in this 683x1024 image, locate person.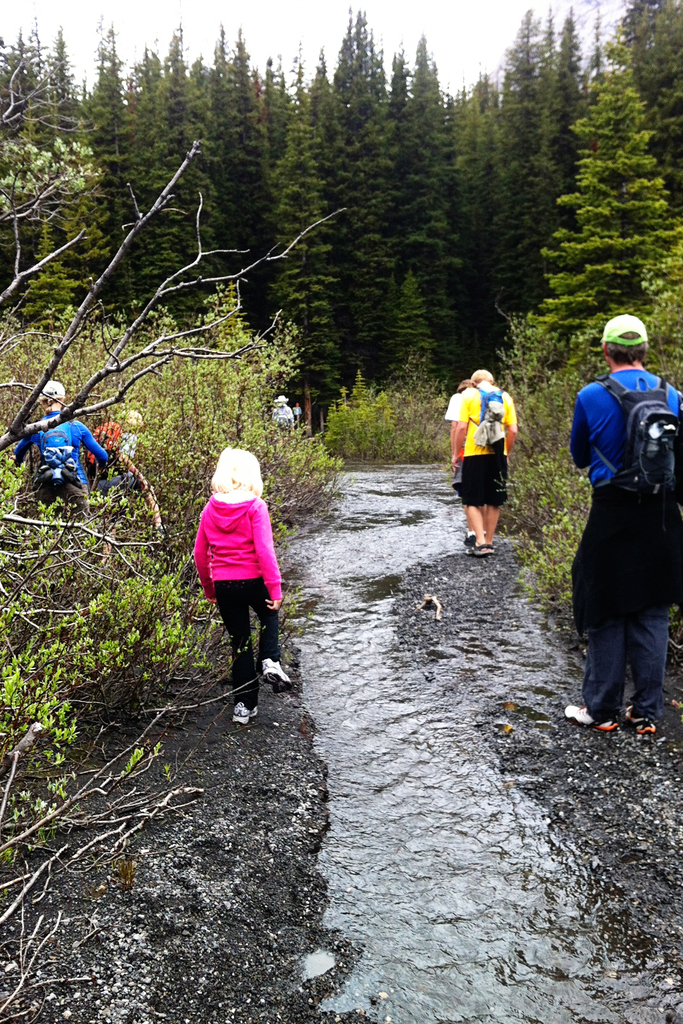
Bounding box: [452,340,529,554].
